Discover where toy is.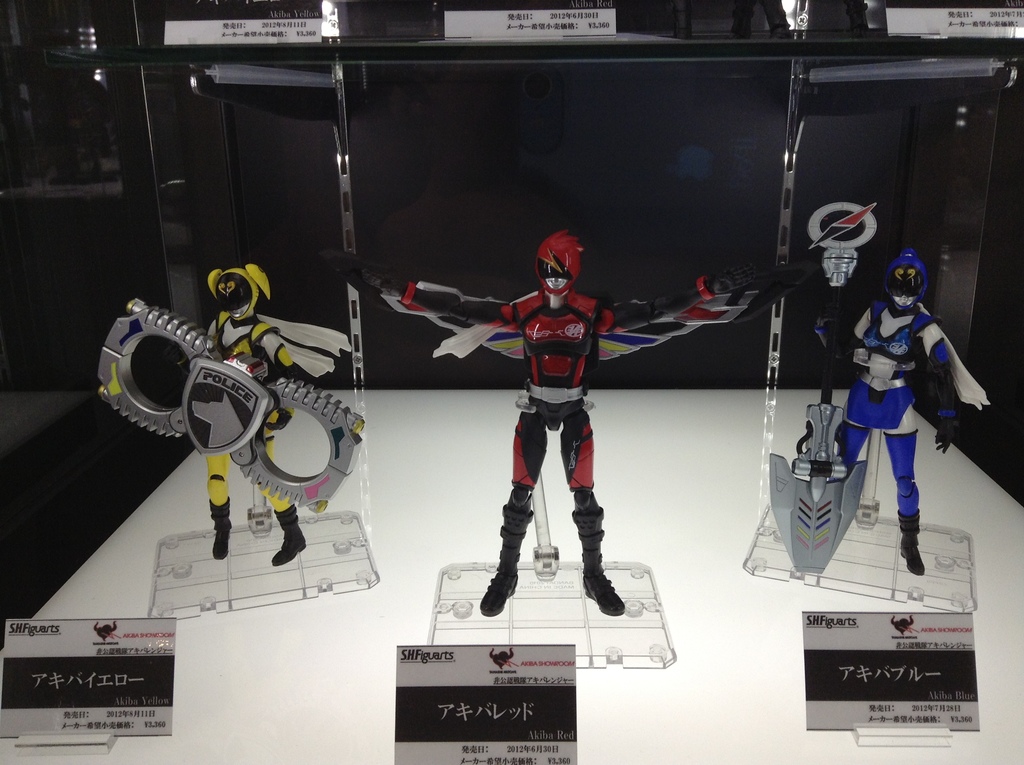
Discovered at (x1=99, y1=266, x2=365, y2=565).
